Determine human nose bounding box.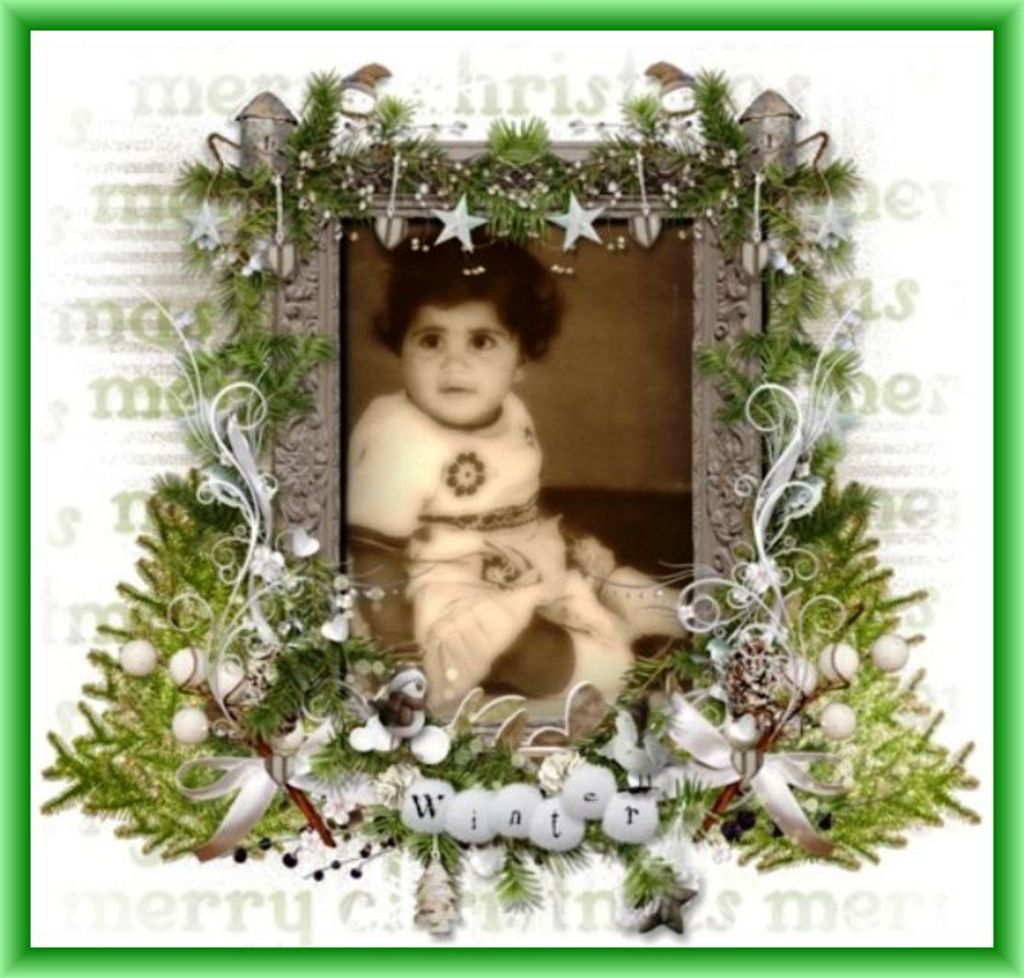
Determined: region(443, 350, 472, 370).
